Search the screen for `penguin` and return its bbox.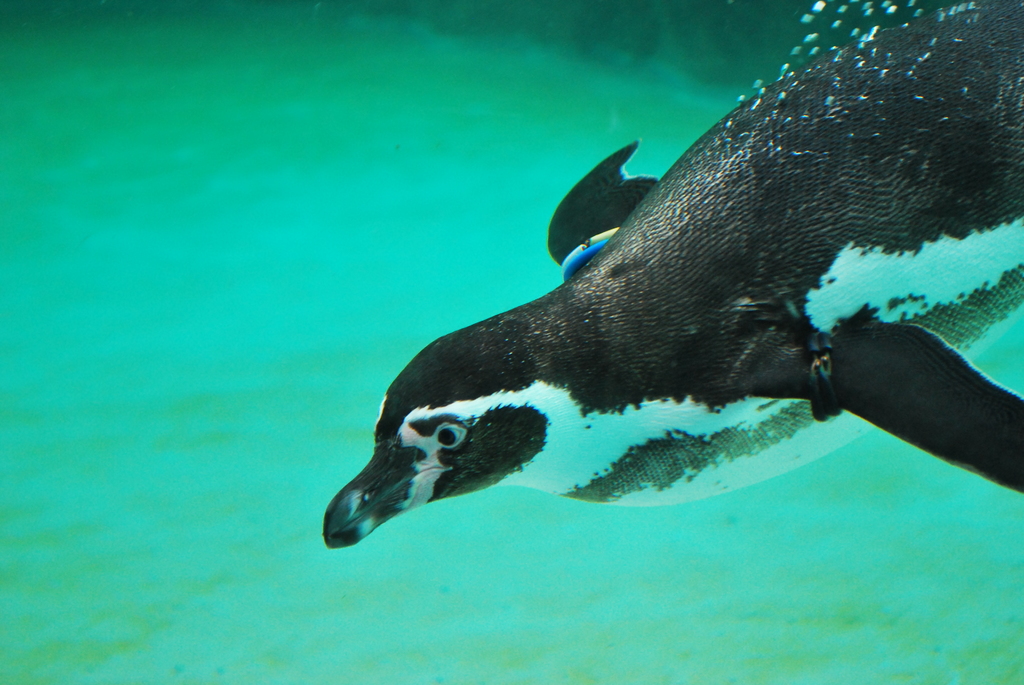
Found: <bbox>321, 0, 1023, 548</bbox>.
